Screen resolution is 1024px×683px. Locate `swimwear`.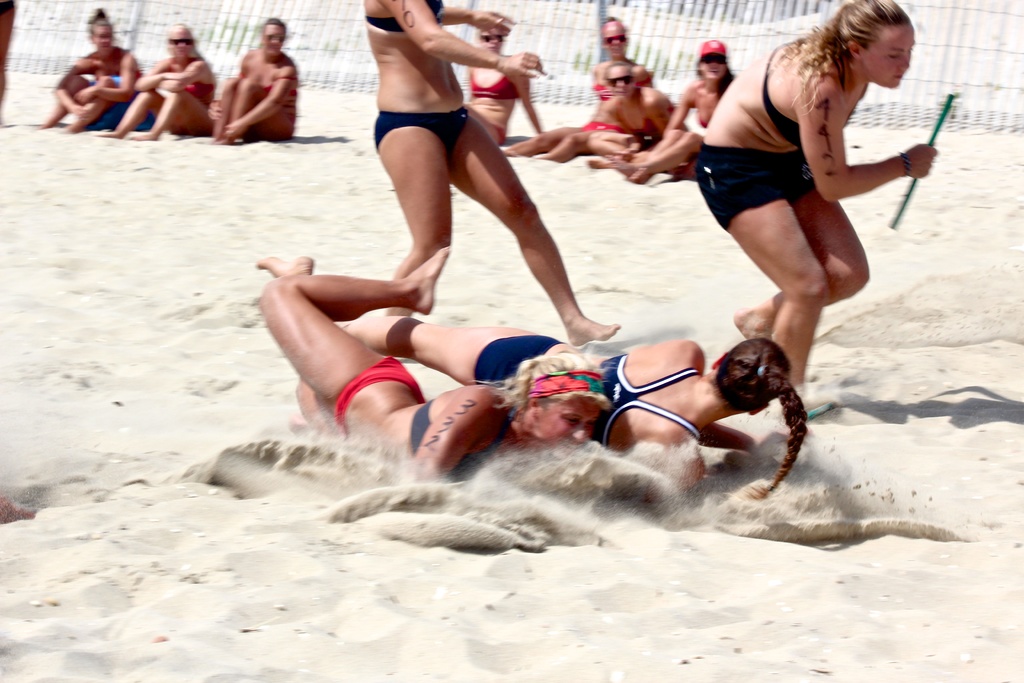
BBox(467, 69, 527, 103).
